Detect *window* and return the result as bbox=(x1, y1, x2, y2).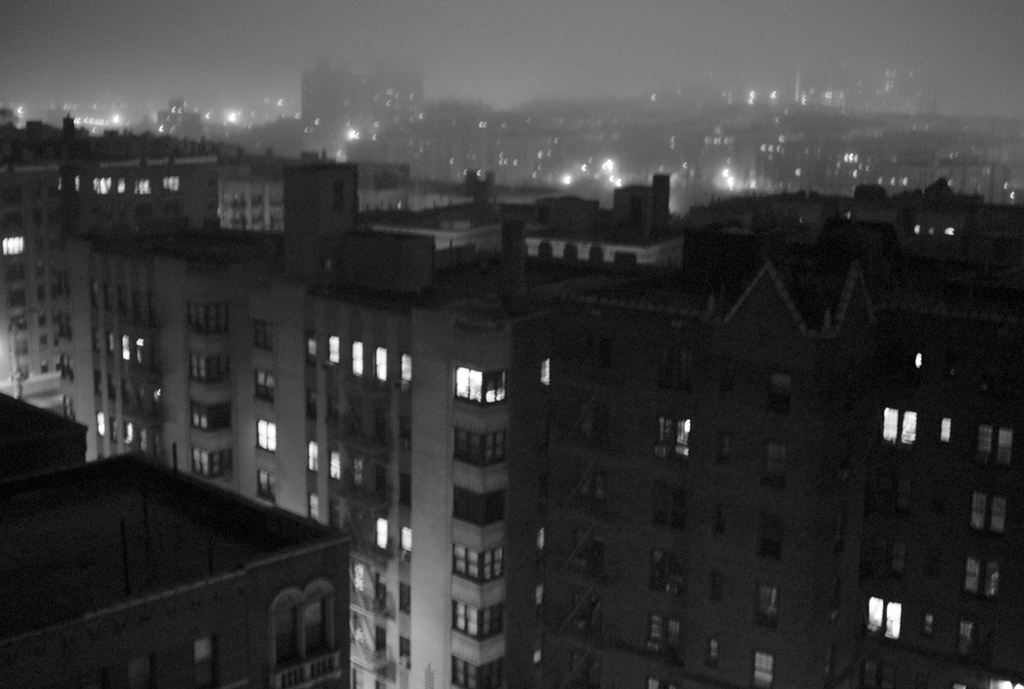
bbox=(572, 652, 600, 687).
